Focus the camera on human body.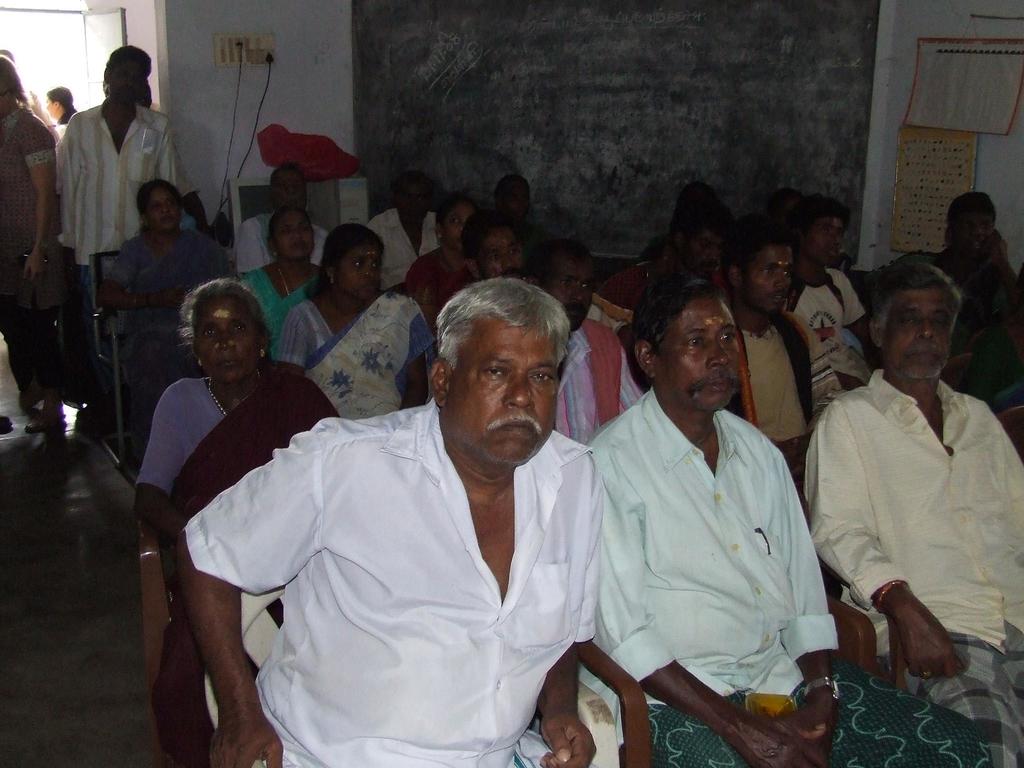
Focus region: rect(923, 183, 1023, 444).
